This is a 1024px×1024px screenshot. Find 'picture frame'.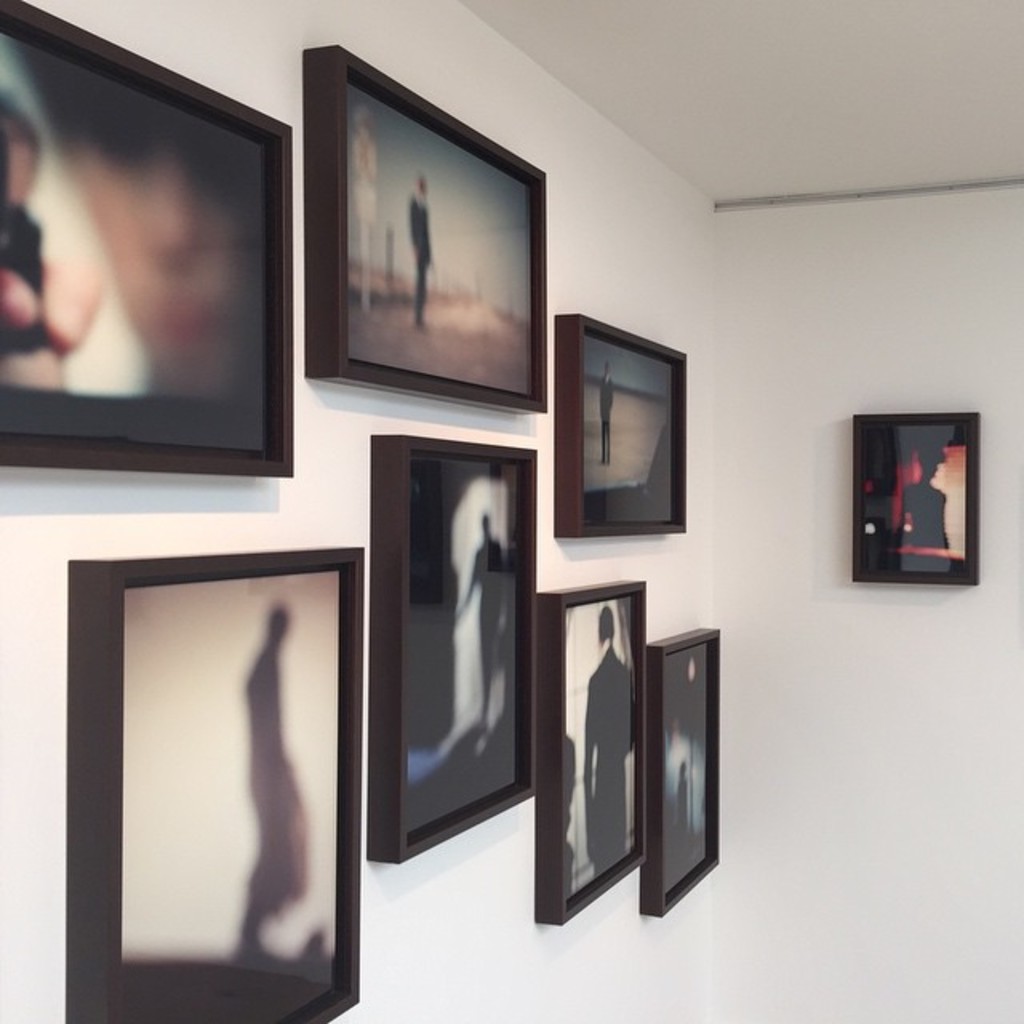
Bounding box: (64,549,363,1022).
